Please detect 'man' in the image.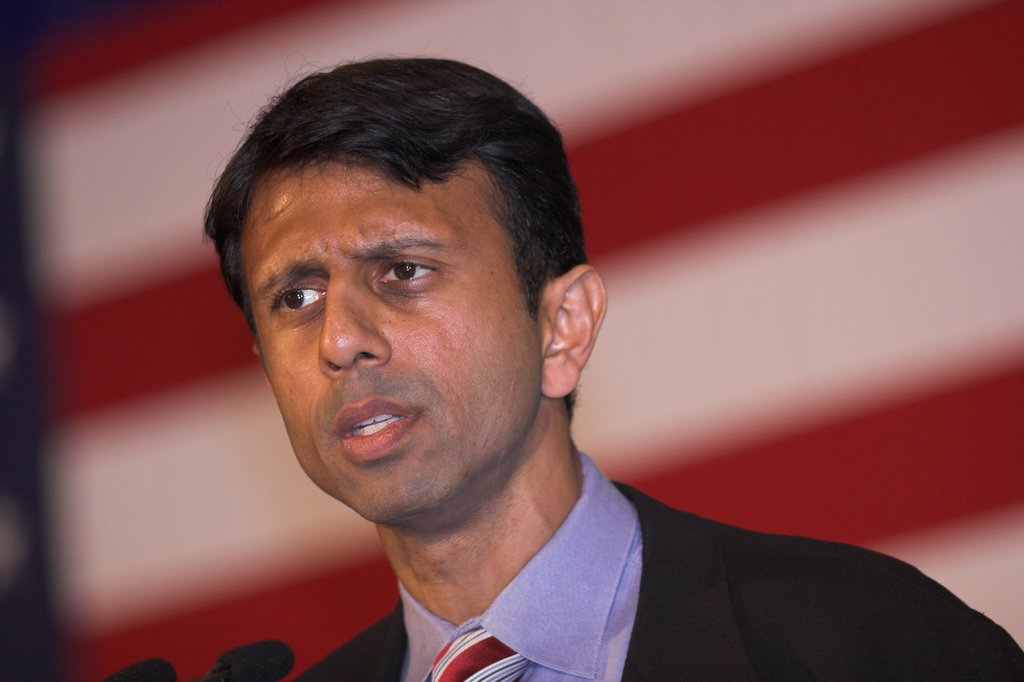
204:56:1021:681.
